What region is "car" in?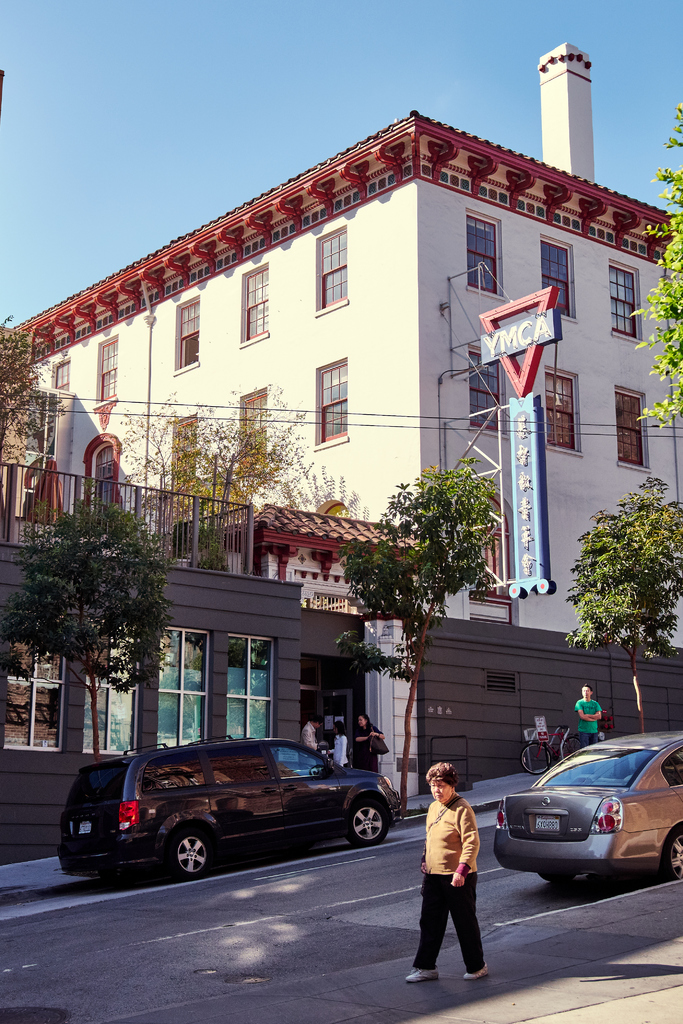
[56, 737, 400, 880].
